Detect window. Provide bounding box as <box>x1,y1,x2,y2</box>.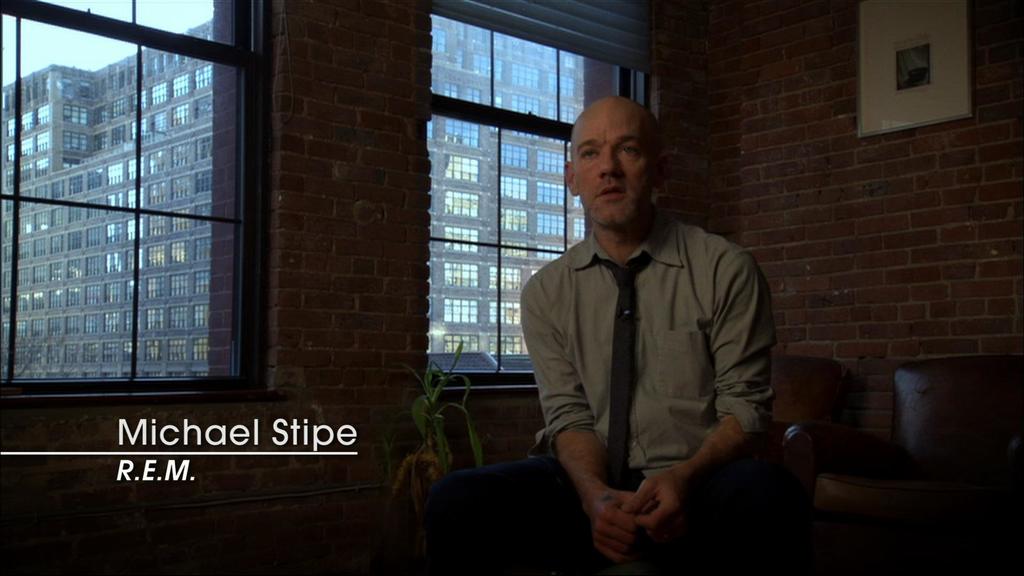
<box>486,301,523,325</box>.
